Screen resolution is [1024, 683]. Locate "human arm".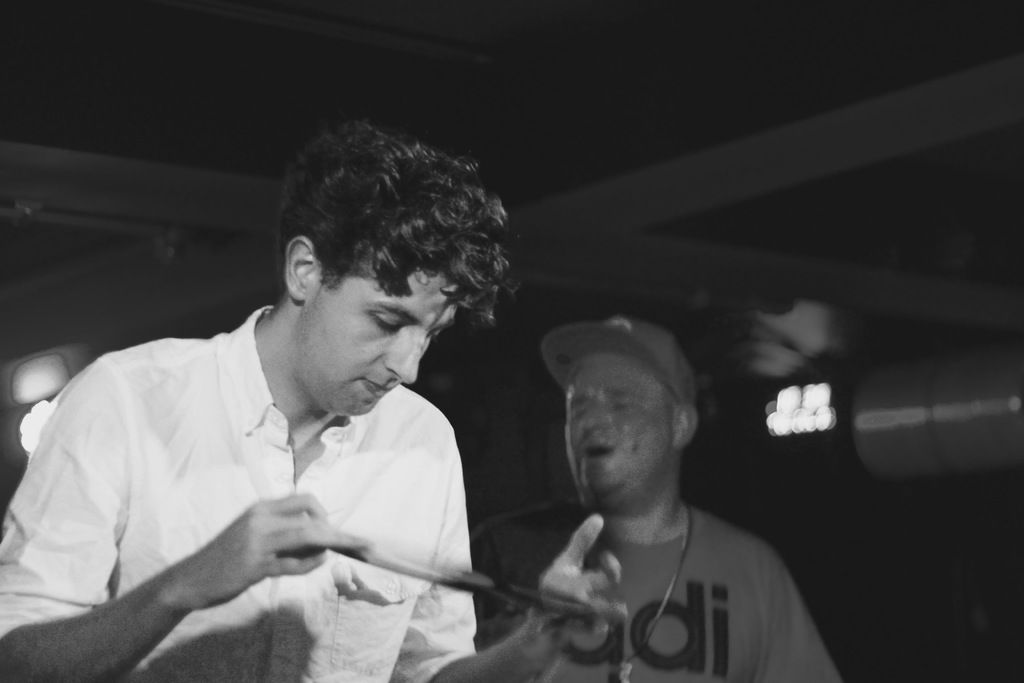
{"left": 388, "top": 426, "right": 636, "bottom": 682}.
